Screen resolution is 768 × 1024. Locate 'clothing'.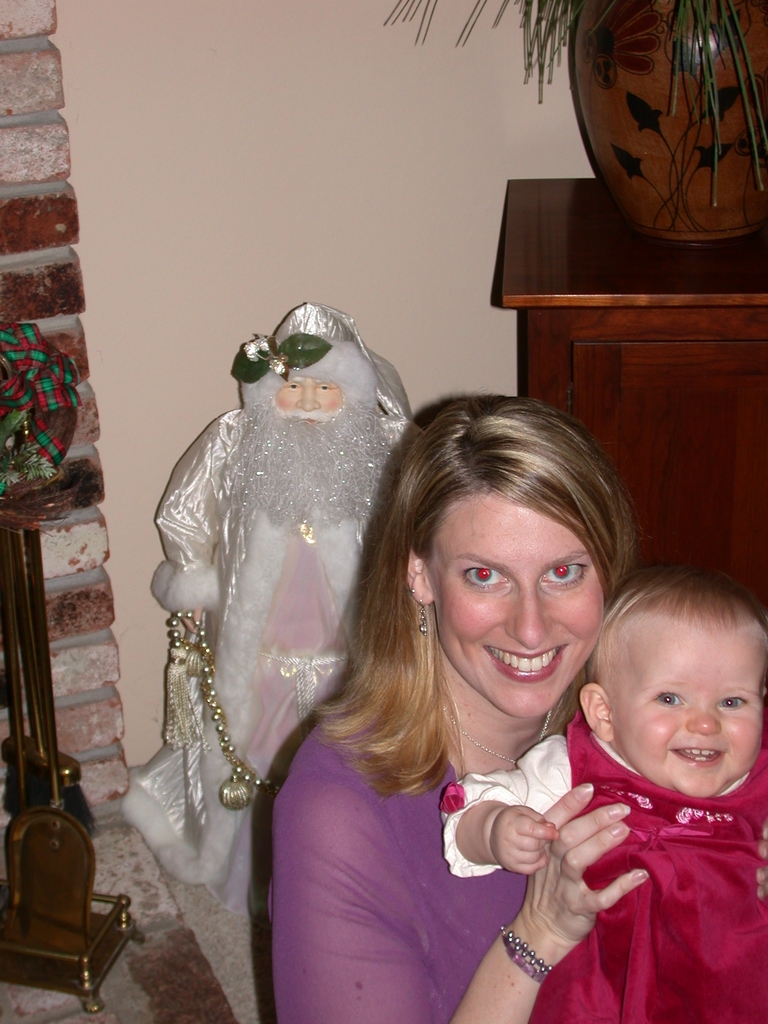
region(444, 712, 764, 1021).
